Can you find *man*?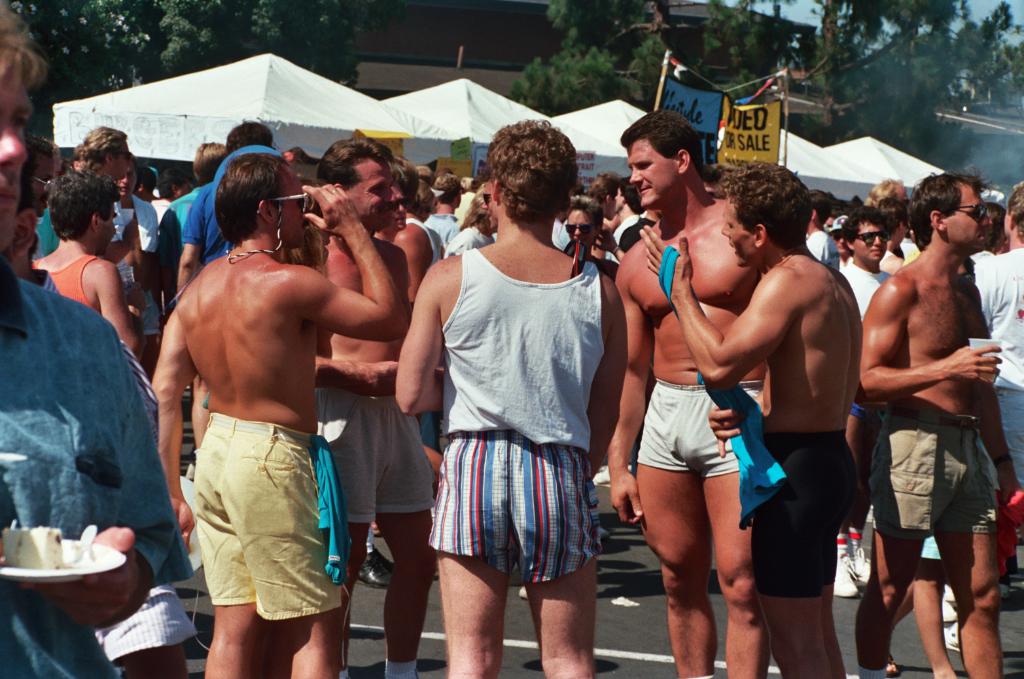
Yes, bounding box: locate(613, 112, 771, 678).
